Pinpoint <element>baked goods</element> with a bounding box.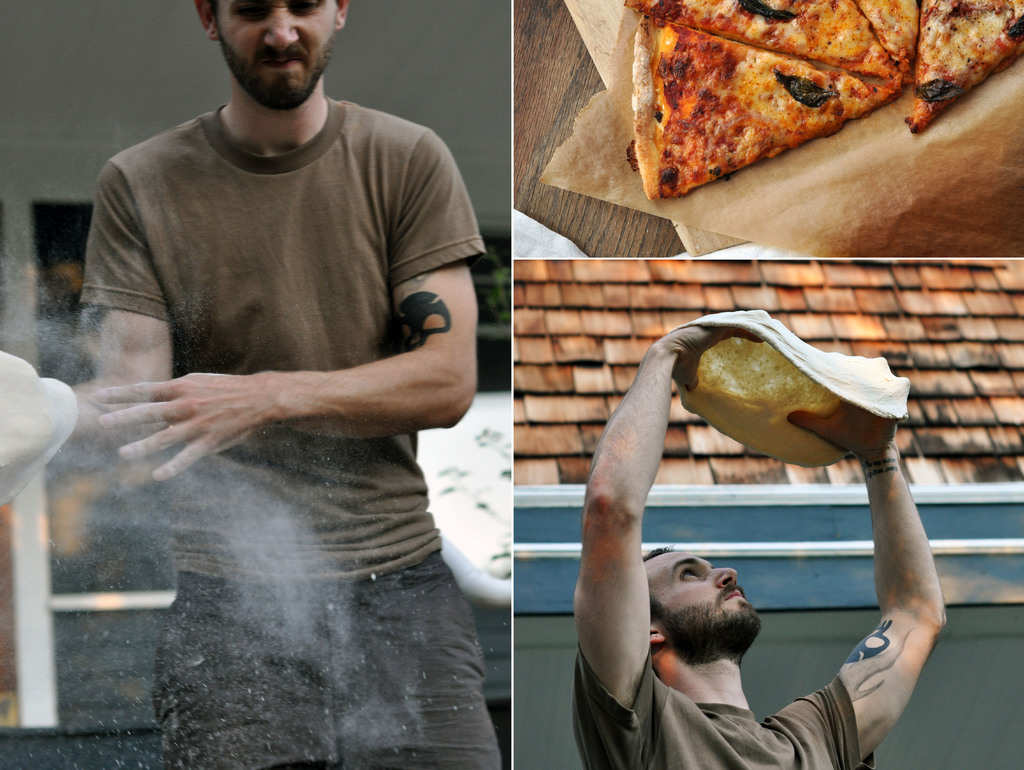
box(637, 0, 1023, 202).
